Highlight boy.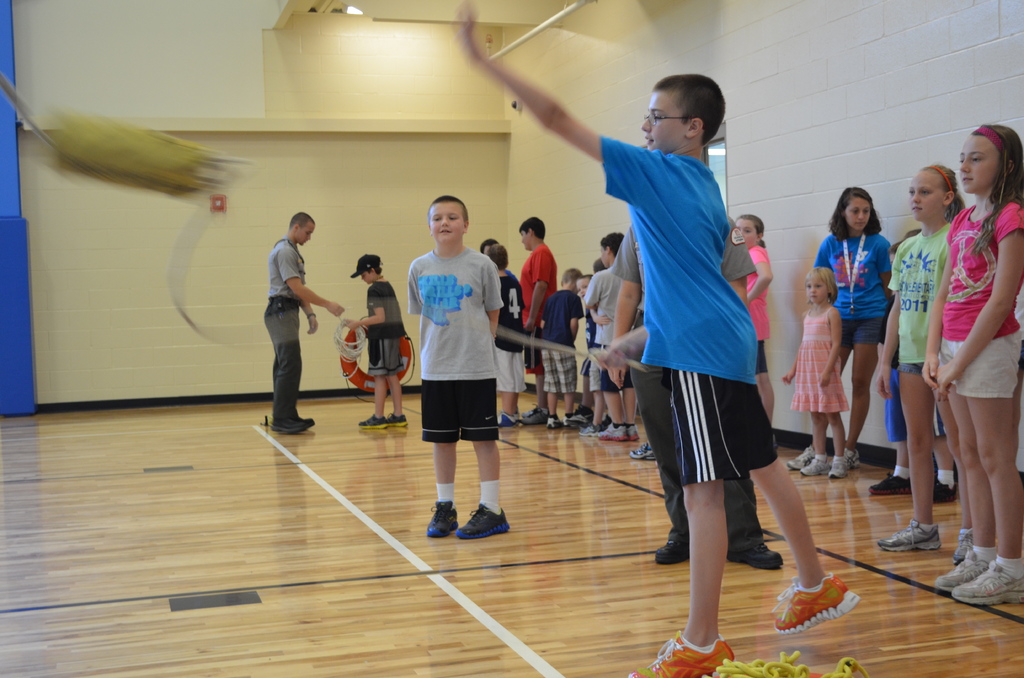
Highlighted region: locate(449, 0, 865, 677).
